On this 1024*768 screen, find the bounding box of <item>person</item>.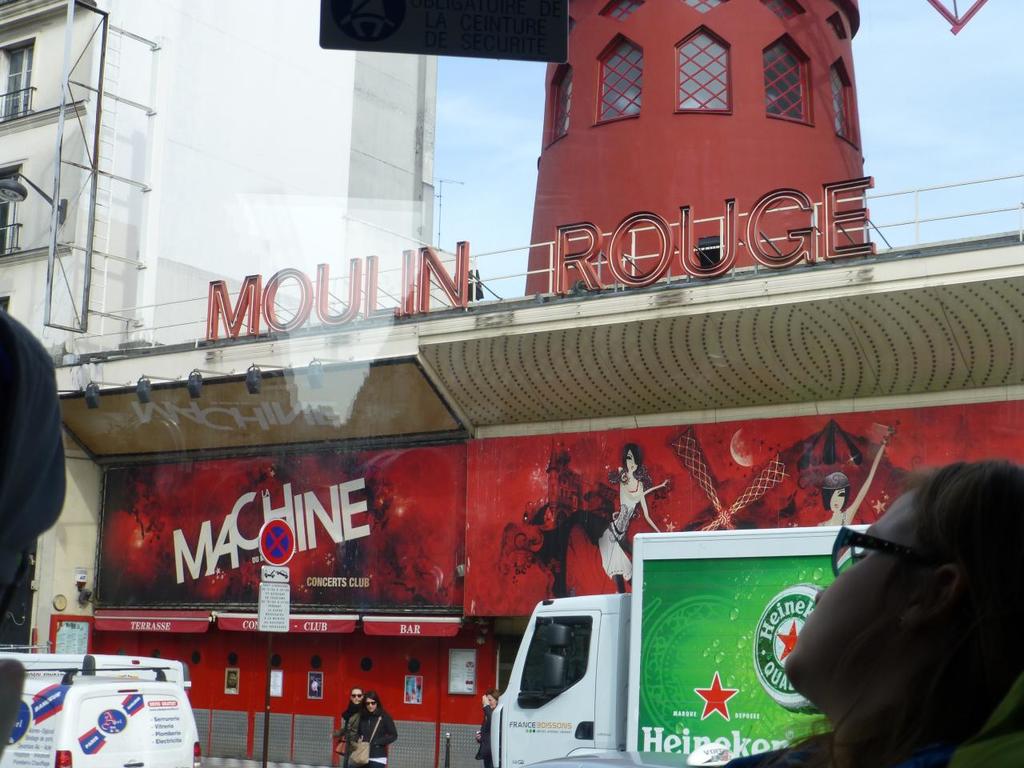
Bounding box: region(344, 688, 398, 767).
